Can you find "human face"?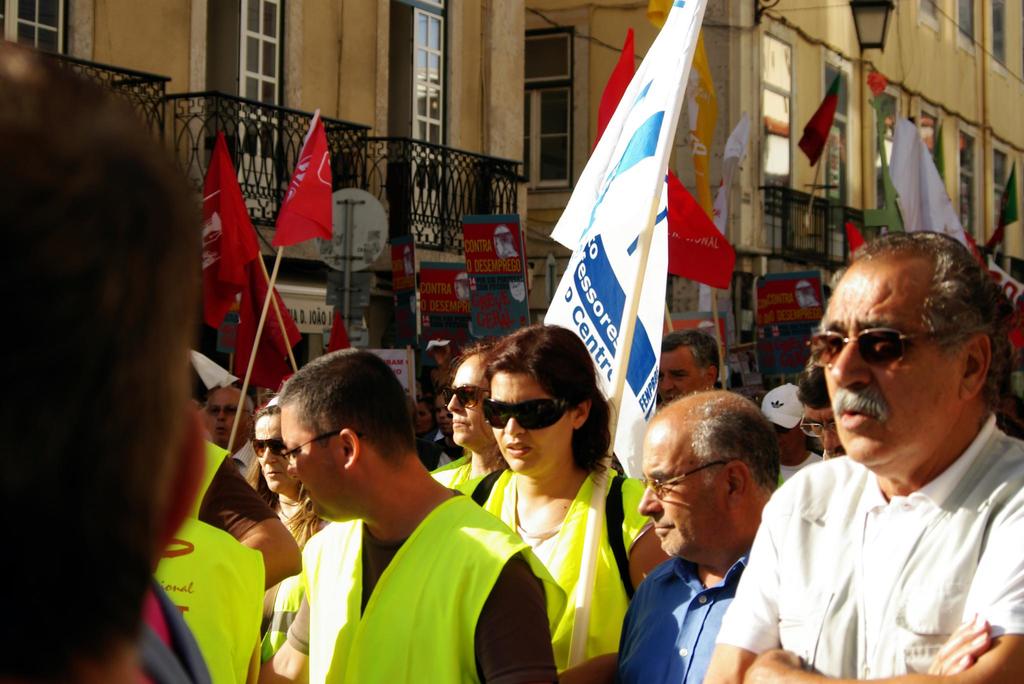
Yes, bounding box: box(447, 358, 495, 447).
